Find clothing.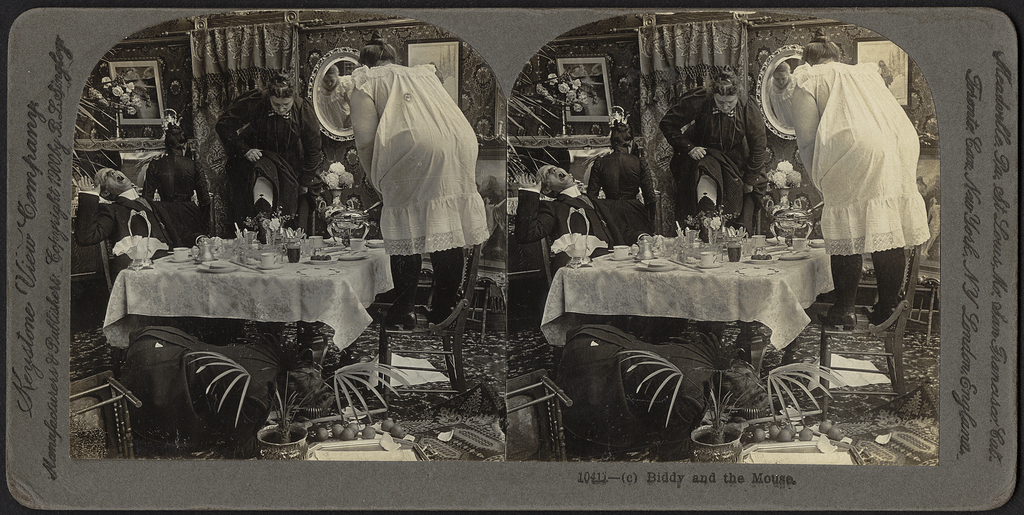
l=344, t=60, r=493, b=298.
